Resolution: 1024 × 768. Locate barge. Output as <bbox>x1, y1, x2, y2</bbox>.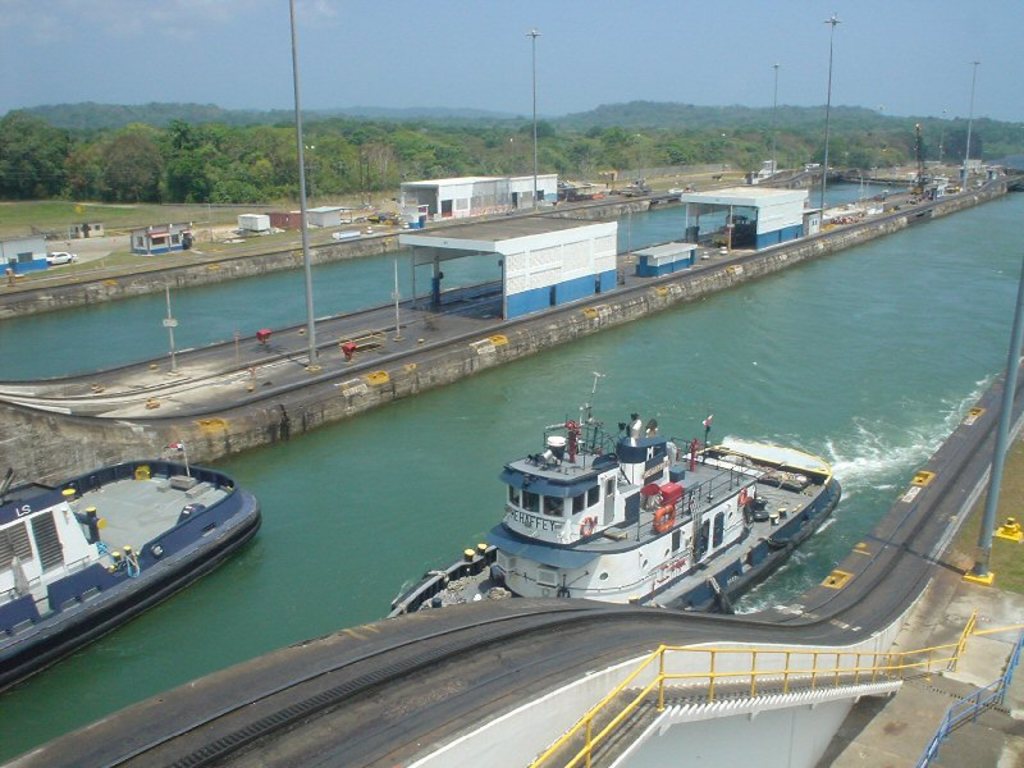
<bbox>387, 401, 840, 616</bbox>.
